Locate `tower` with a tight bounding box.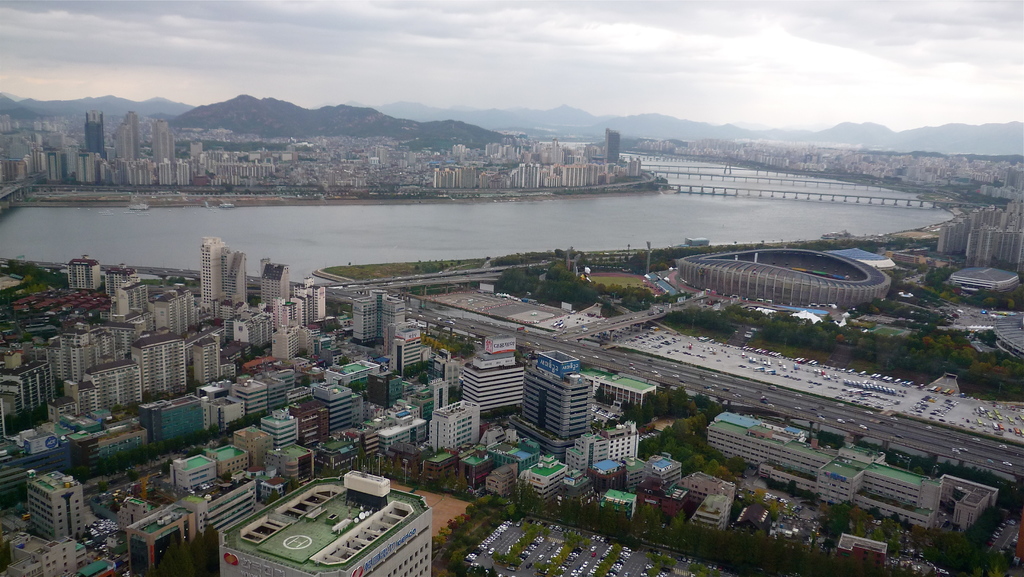
{"left": 126, "top": 110, "right": 137, "bottom": 163}.
